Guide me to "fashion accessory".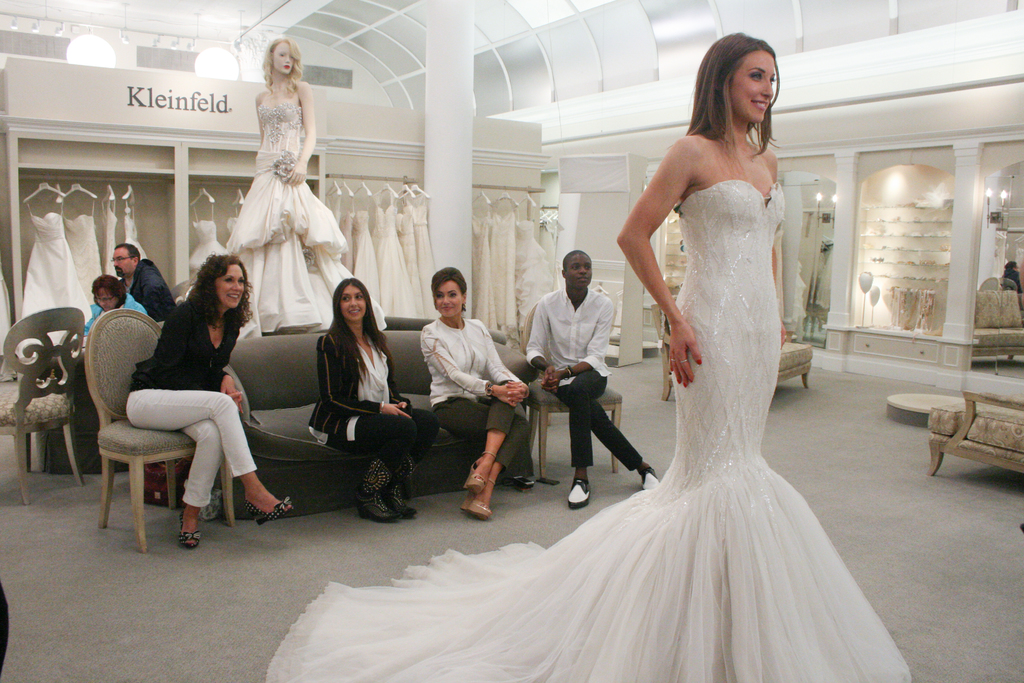
Guidance: rect(668, 358, 676, 364).
